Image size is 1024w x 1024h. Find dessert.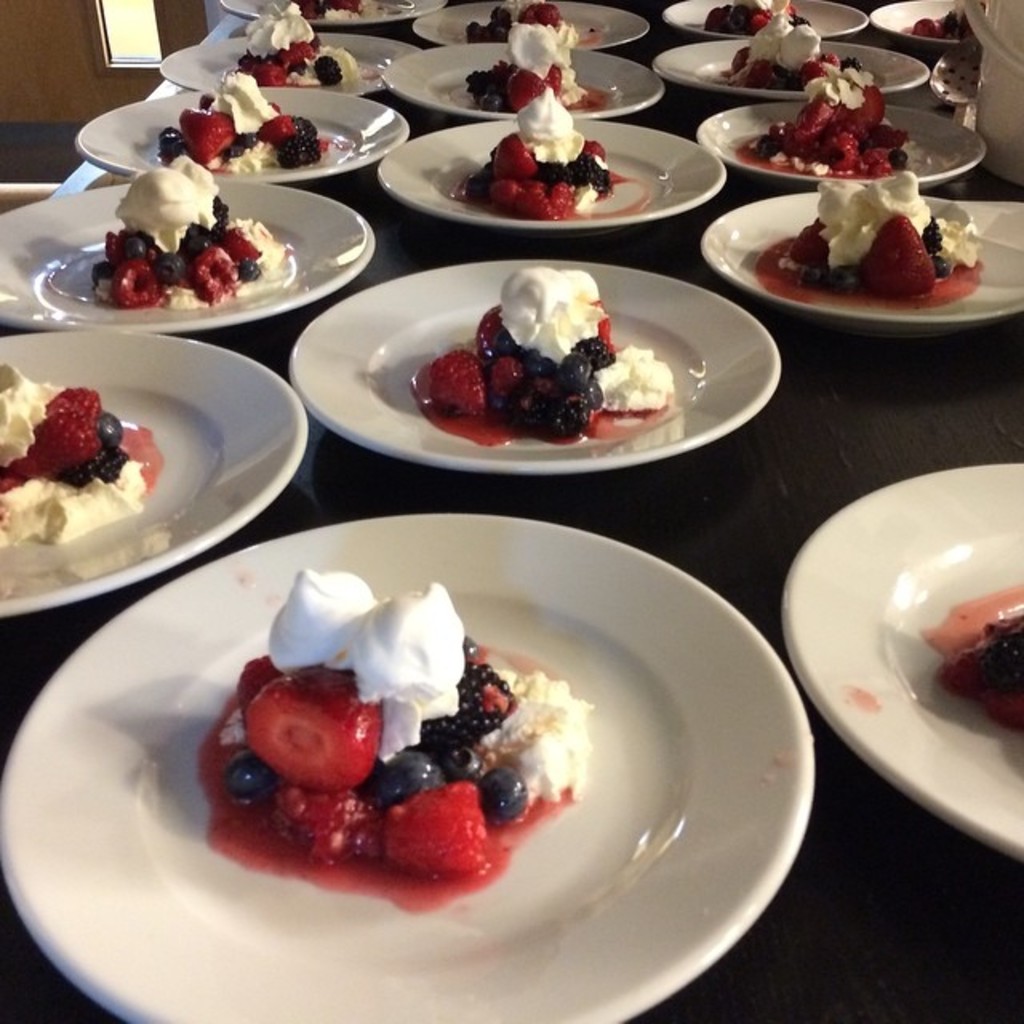
[left=752, top=166, right=992, bottom=301].
